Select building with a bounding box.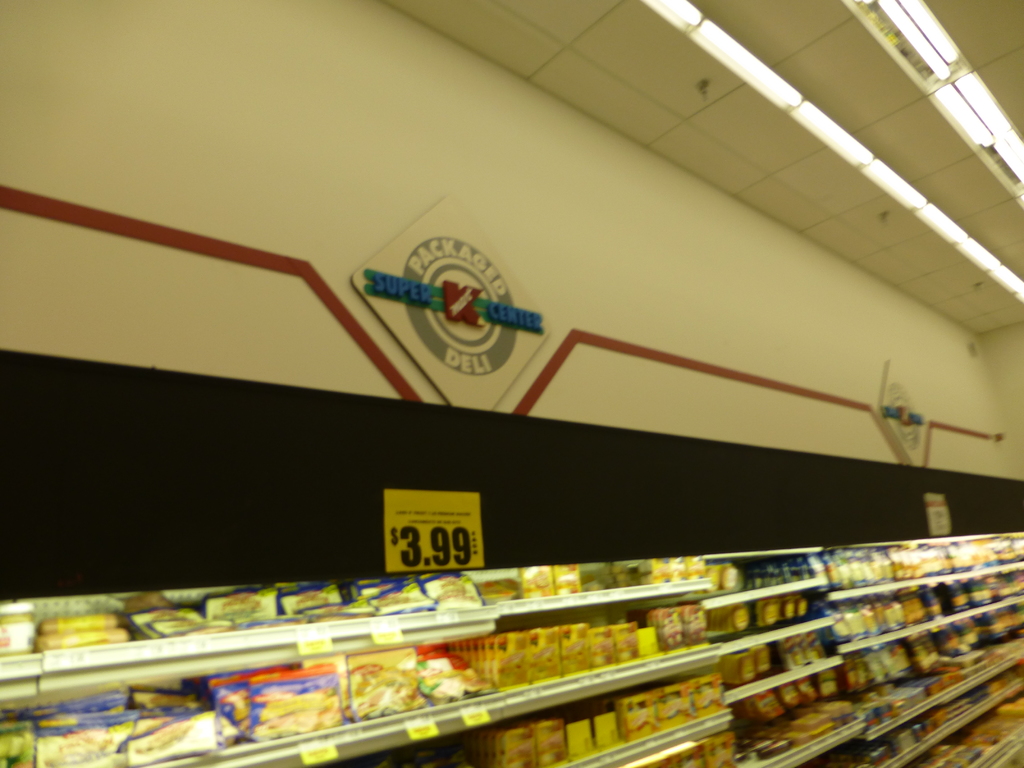
[0, 0, 1023, 767].
